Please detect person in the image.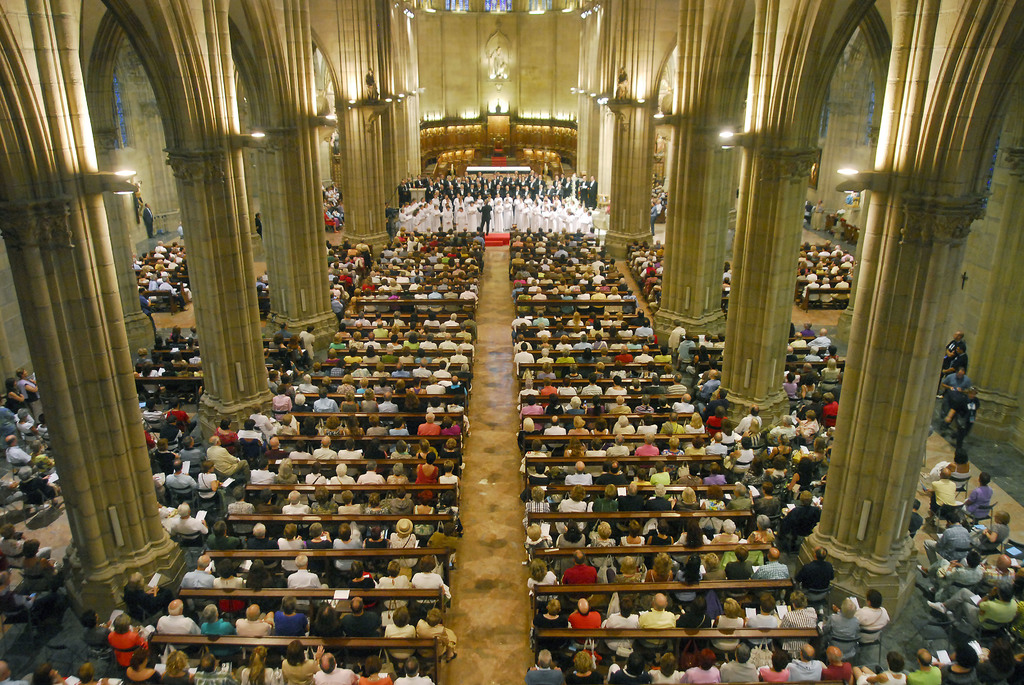
crop(415, 452, 440, 499).
